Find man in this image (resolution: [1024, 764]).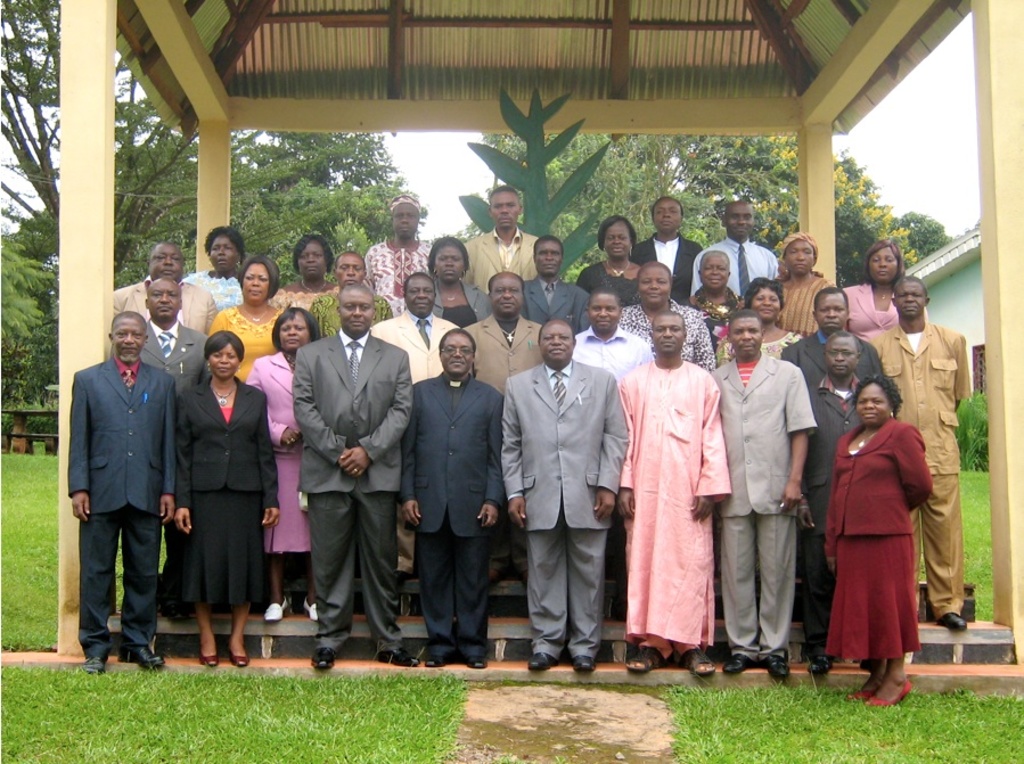
region(109, 239, 218, 339).
